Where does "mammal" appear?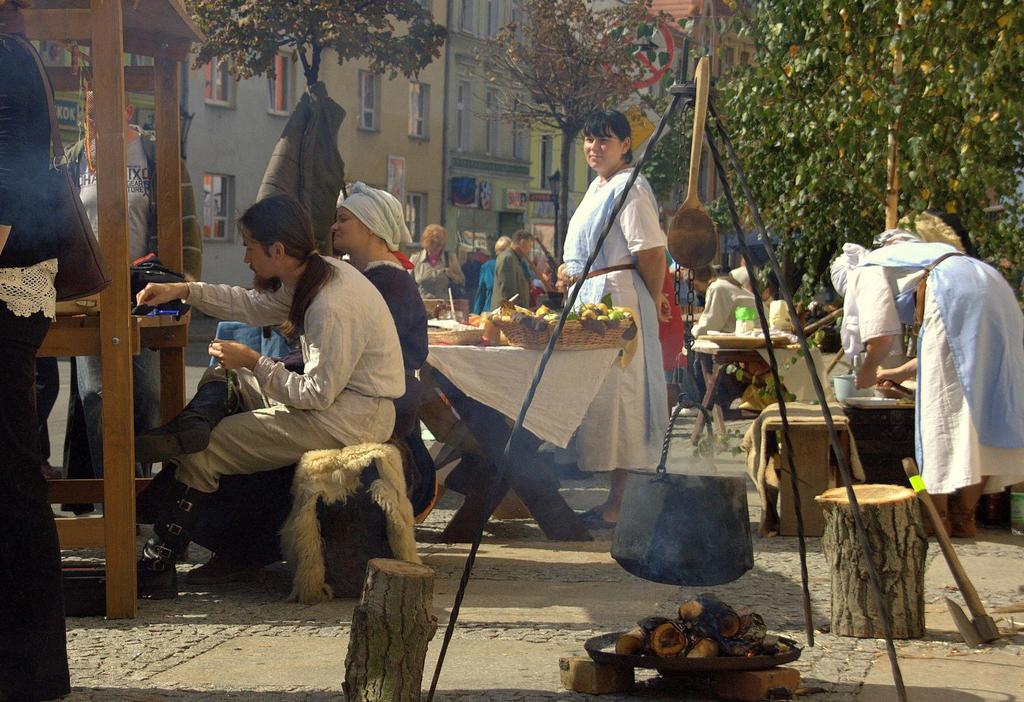
Appears at Rect(659, 246, 685, 414).
